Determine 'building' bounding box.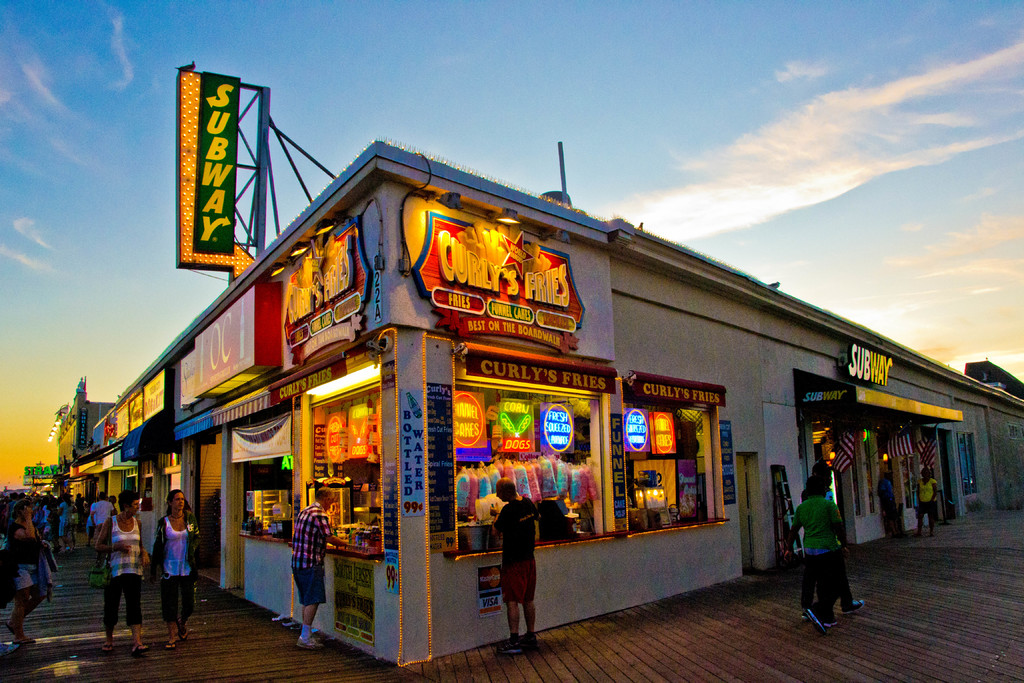
Determined: (x1=50, y1=390, x2=113, y2=465).
